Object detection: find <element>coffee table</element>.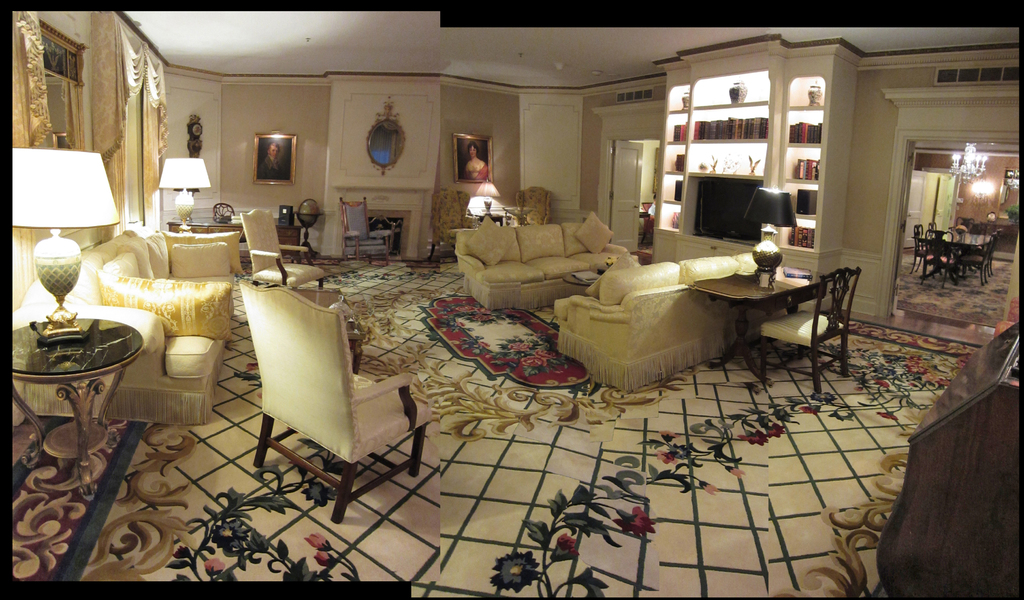
rect(702, 260, 856, 374).
